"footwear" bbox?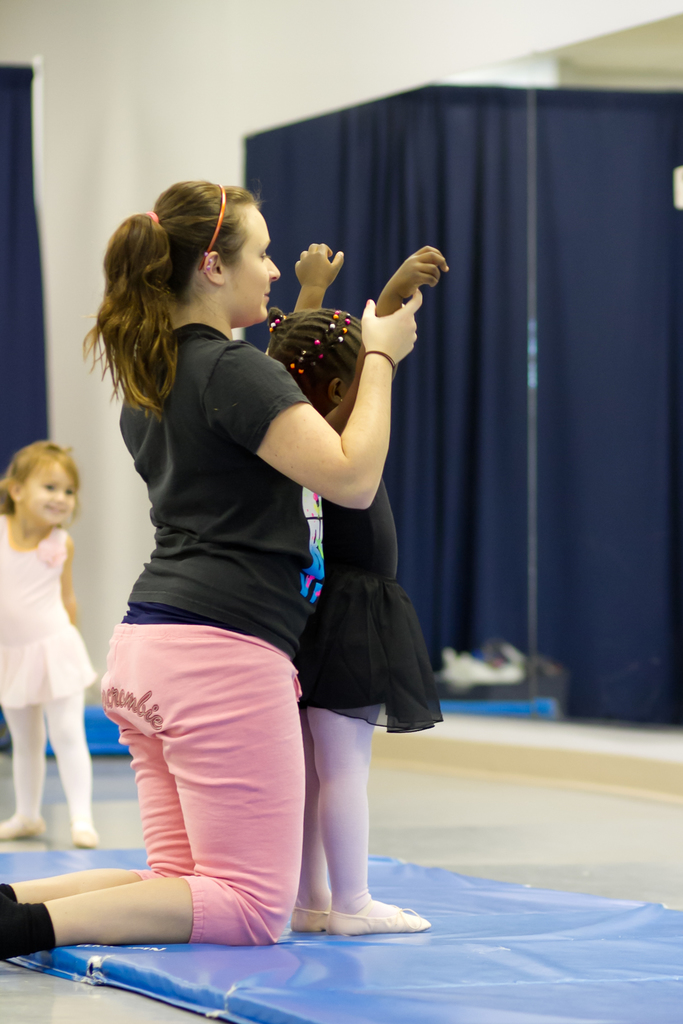
(0,818,44,841)
